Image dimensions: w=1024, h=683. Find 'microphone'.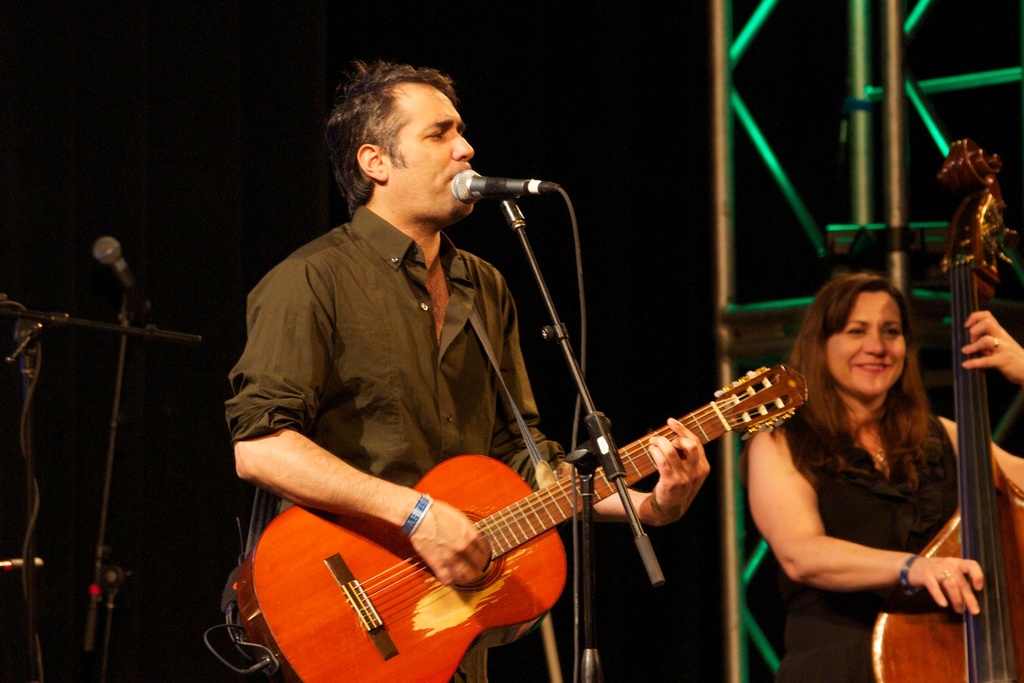
select_region(447, 168, 531, 202).
